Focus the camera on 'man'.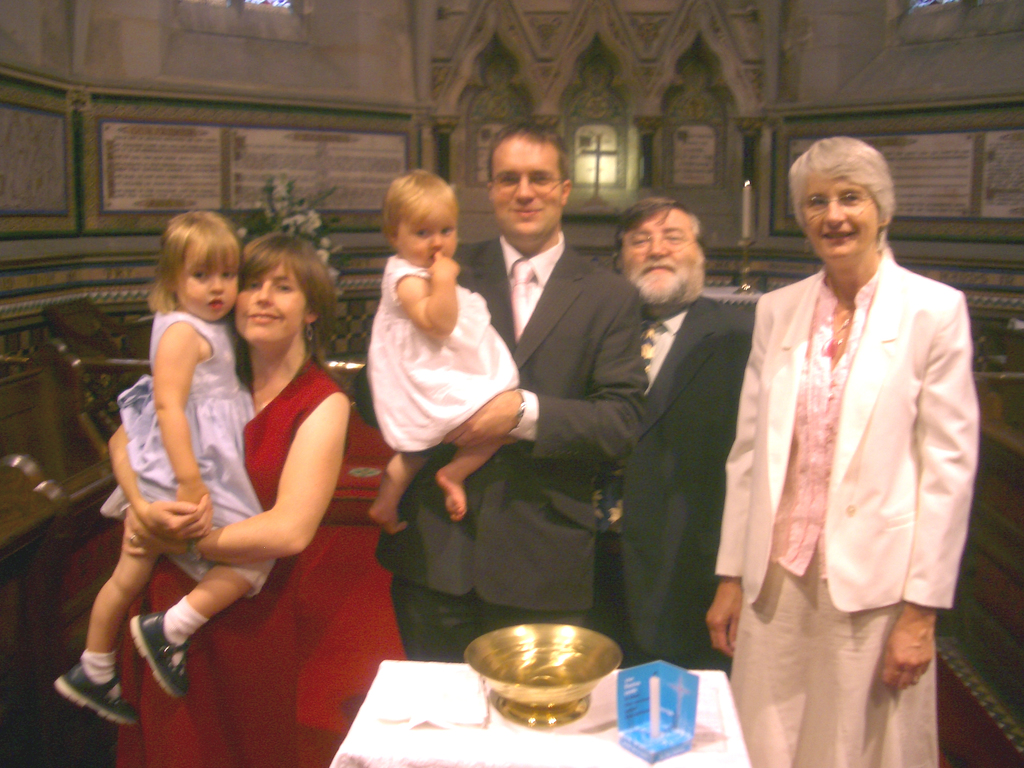
Focus region: detection(345, 124, 644, 665).
